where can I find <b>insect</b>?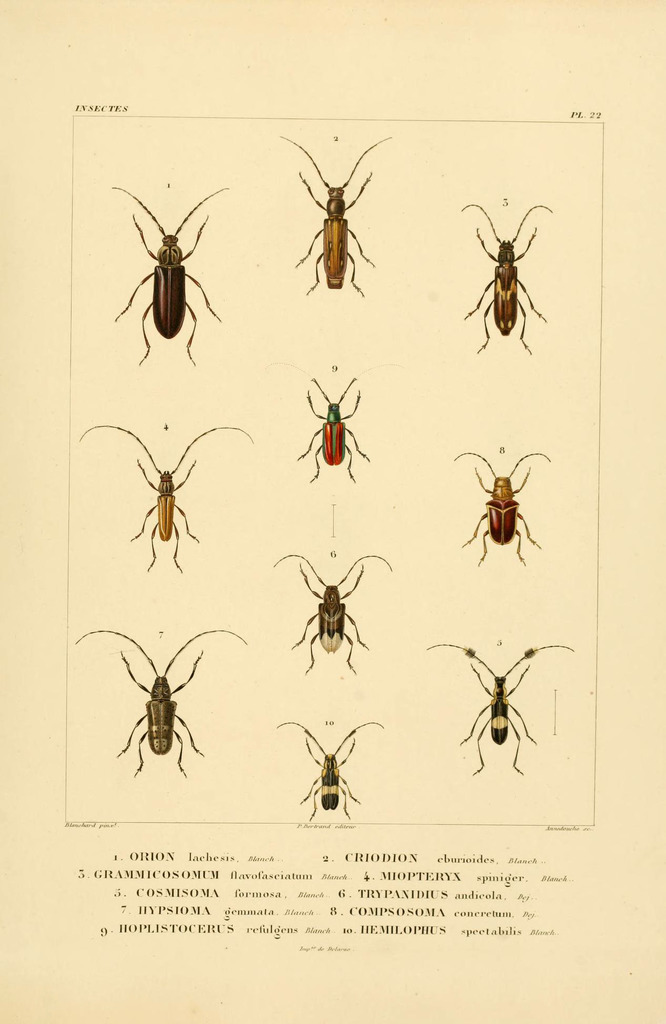
You can find it at 72:629:249:778.
